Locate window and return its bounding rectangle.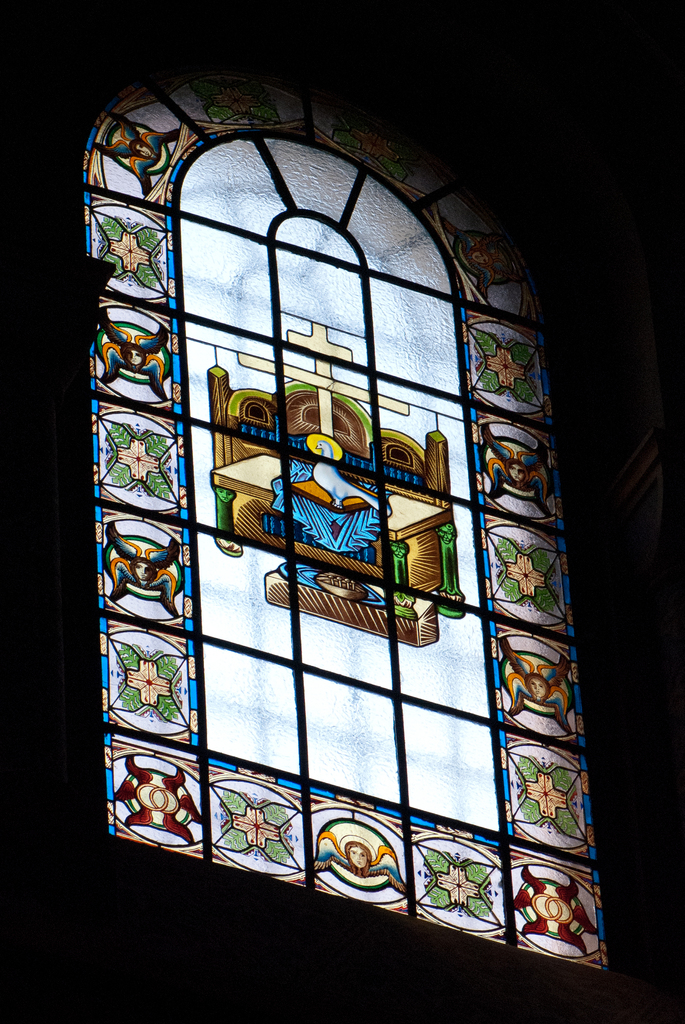
x1=69 y1=22 x2=623 y2=989.
